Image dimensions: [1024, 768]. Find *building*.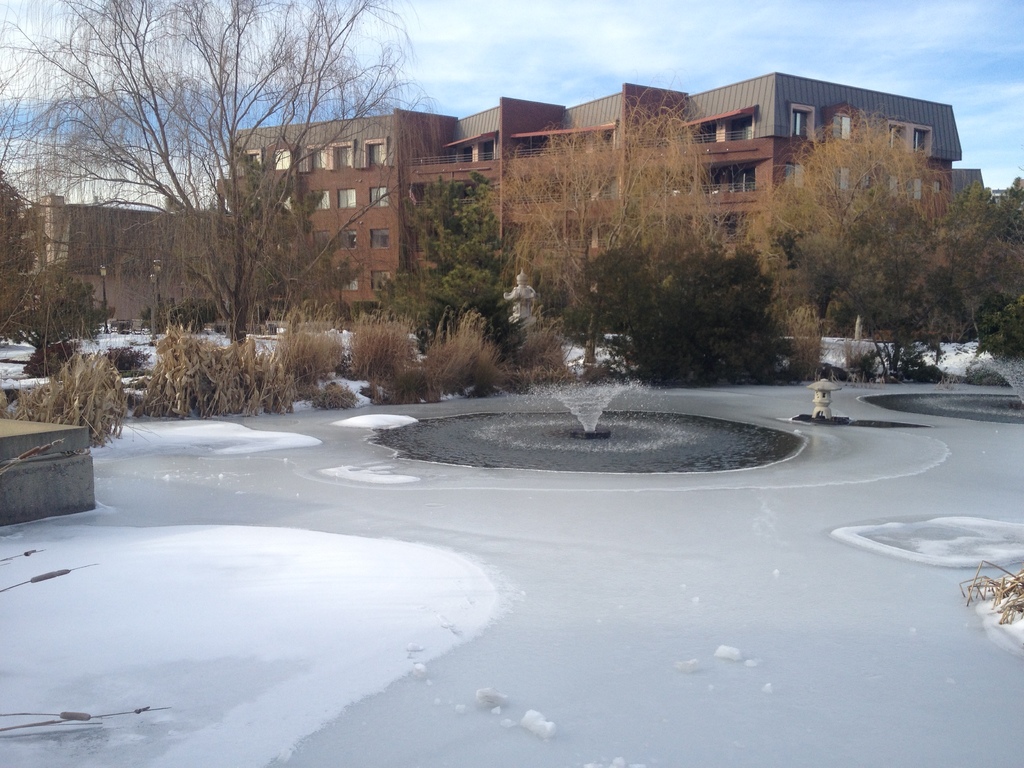
(4,189,205,342).
